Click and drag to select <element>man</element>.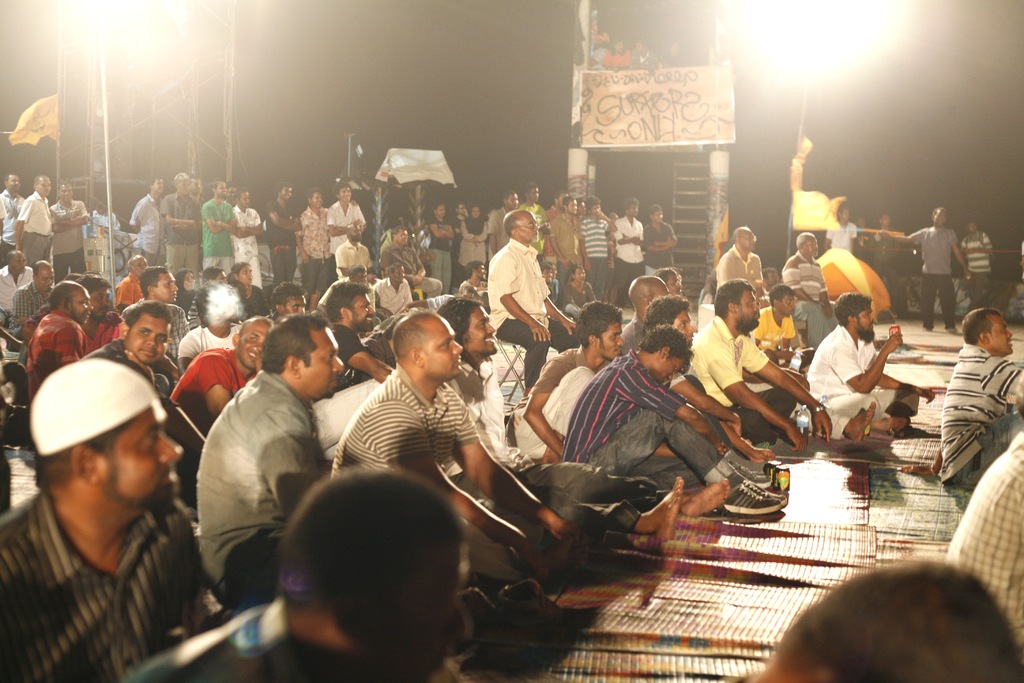
Selection: <bbox>291, 185, 341, 311</bbox>.
